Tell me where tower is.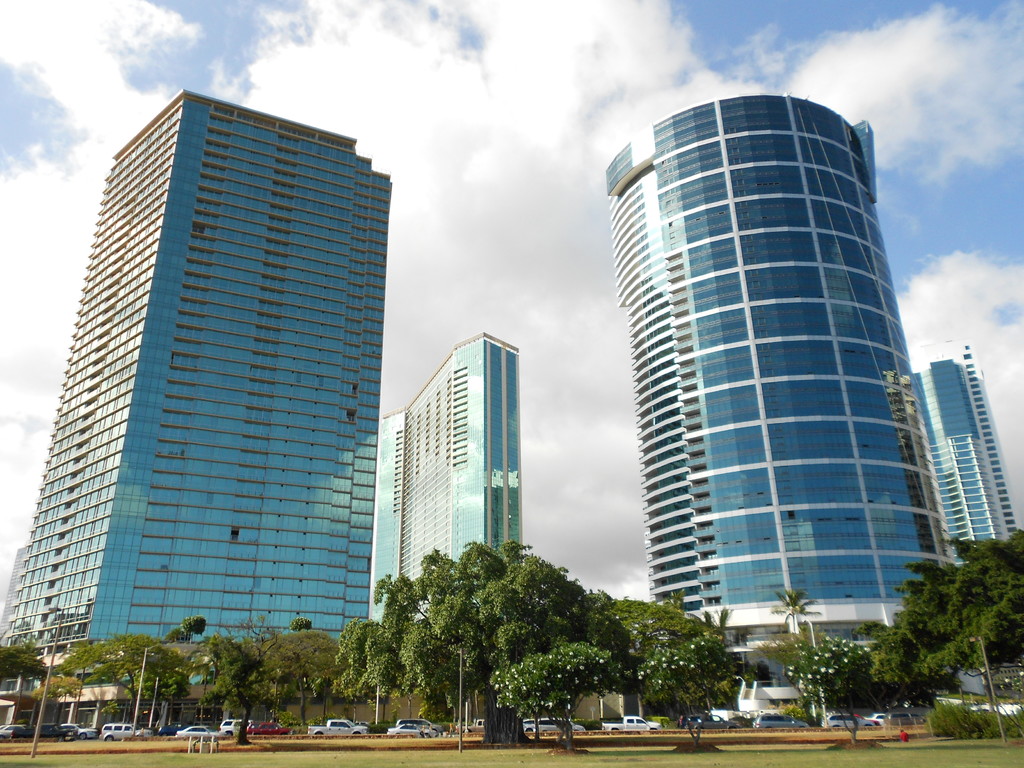
tower is at rect(592, 95, 948, 675).
